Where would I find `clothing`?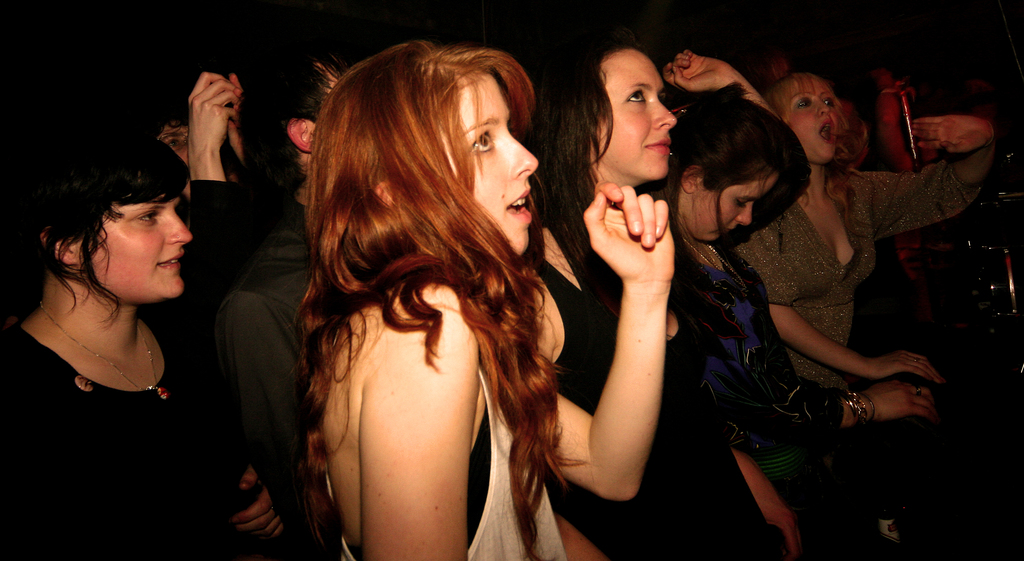
At (x1=517, y1=240, x2=796, y2=560).
